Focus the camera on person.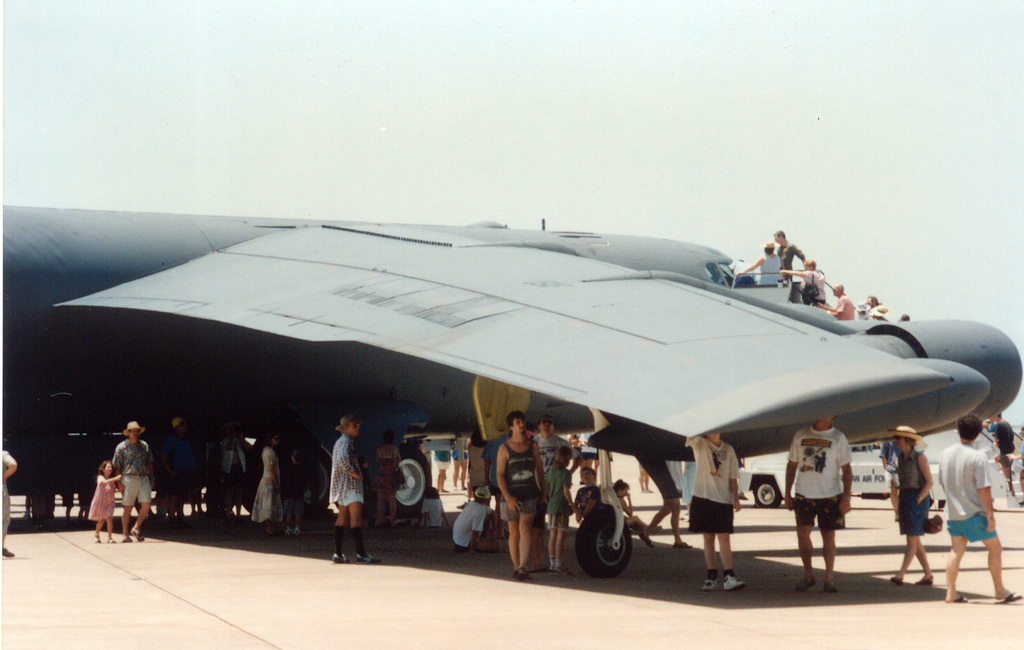
Focus region: crop(886, 425, 936, 591).
